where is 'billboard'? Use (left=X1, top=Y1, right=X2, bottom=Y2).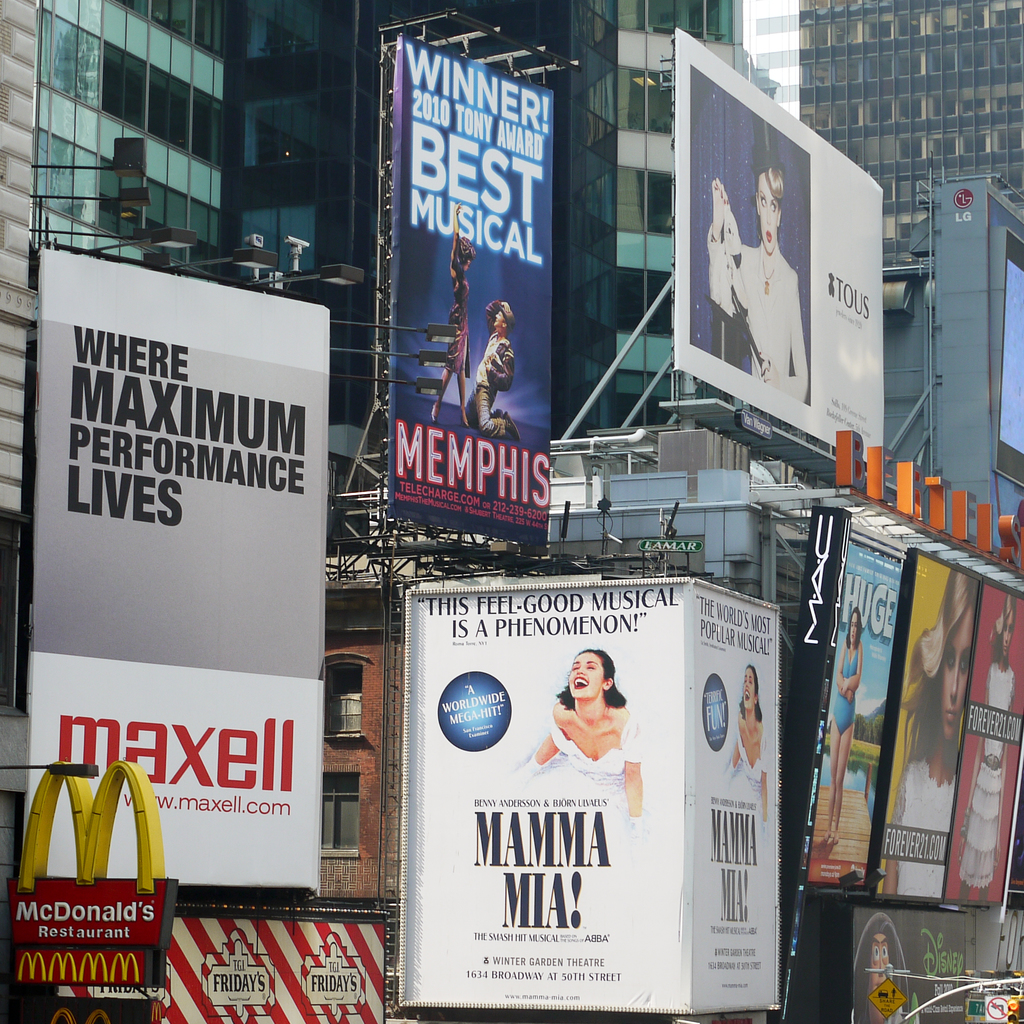
(left=156, top=916, right=384, bottom=1023).
